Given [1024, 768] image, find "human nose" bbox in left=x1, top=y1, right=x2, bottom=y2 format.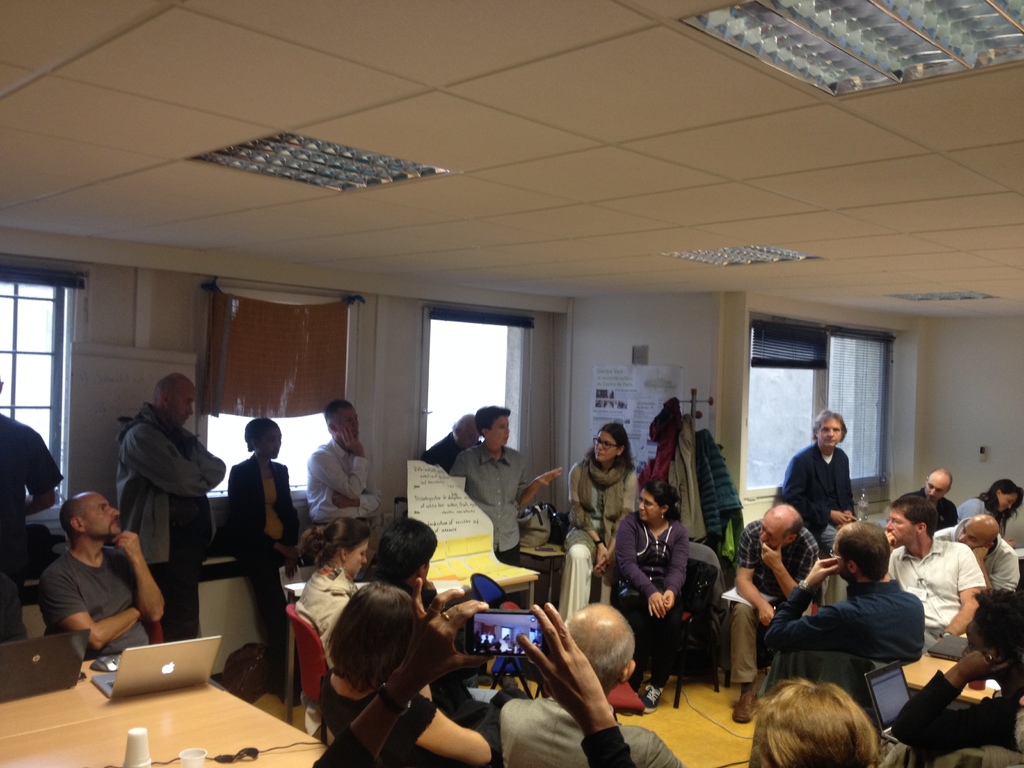
left=365, top=555, right=369, bottom=568.
